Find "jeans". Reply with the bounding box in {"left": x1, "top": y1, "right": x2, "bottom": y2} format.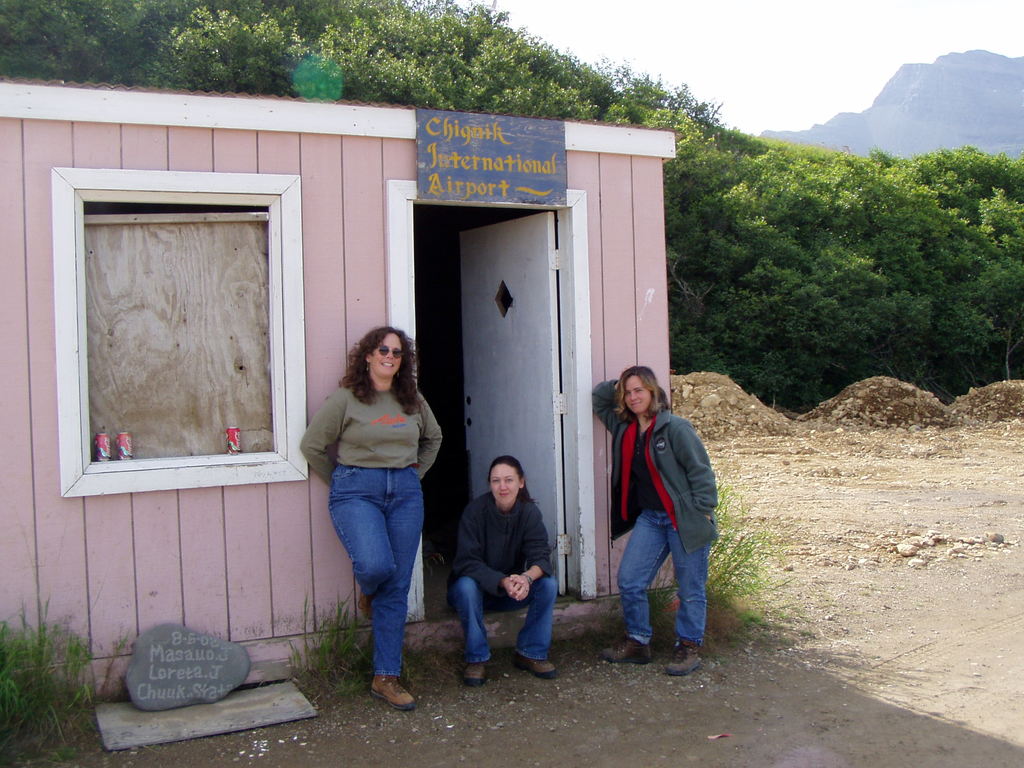
{"left": 449, "top": 577, "right": 557, "bottom": 667}.
